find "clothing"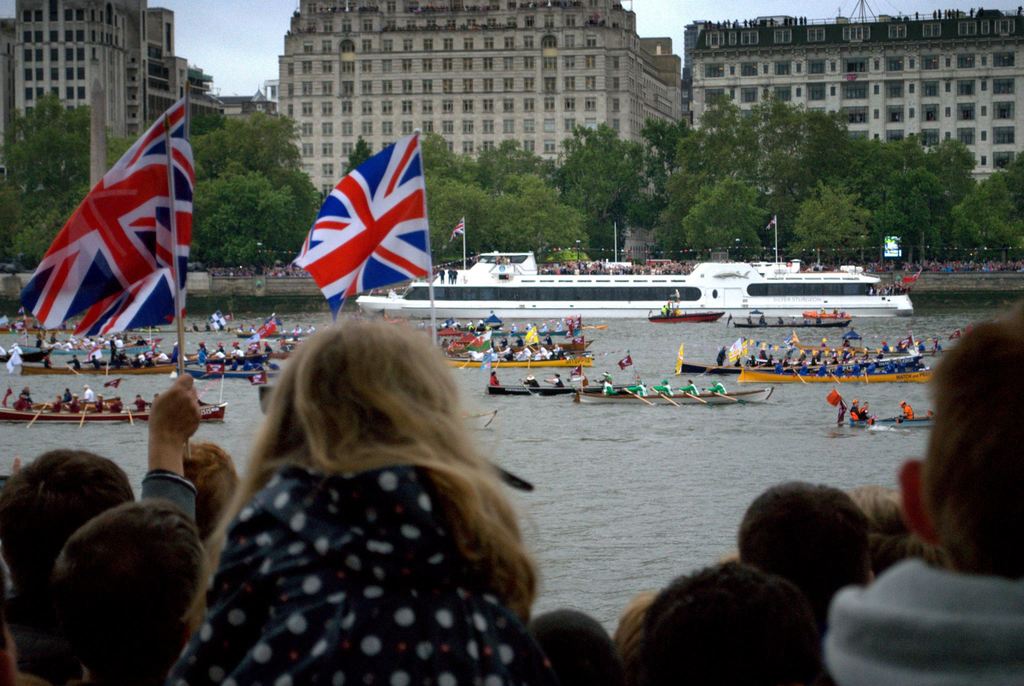
crop(35, 339, 40, 347)
